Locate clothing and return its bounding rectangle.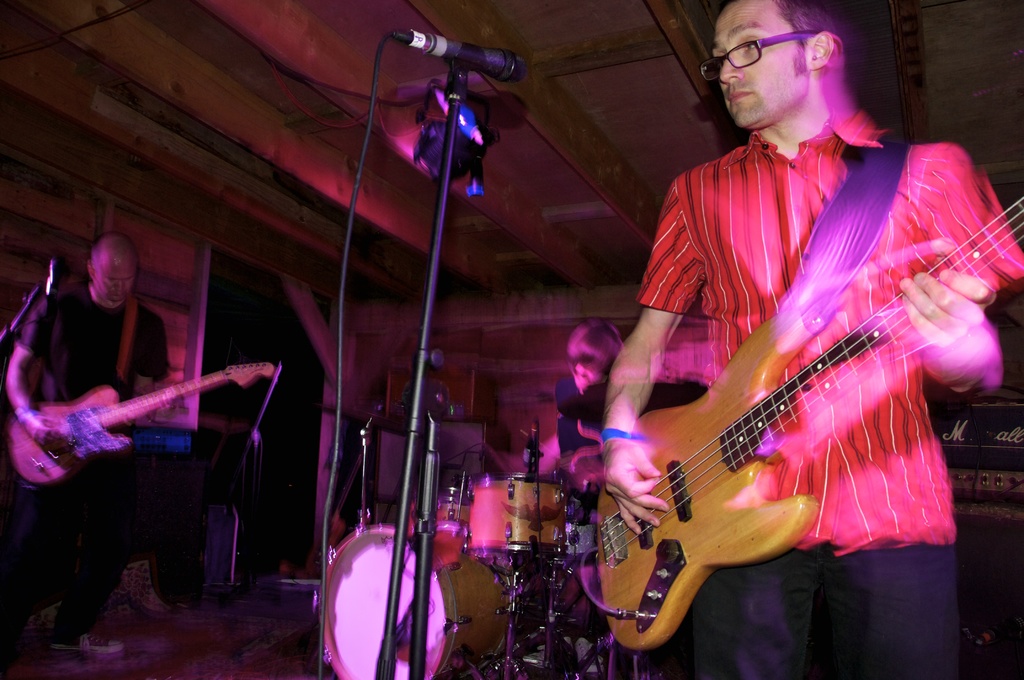
region(0, 282, 171, 631).
